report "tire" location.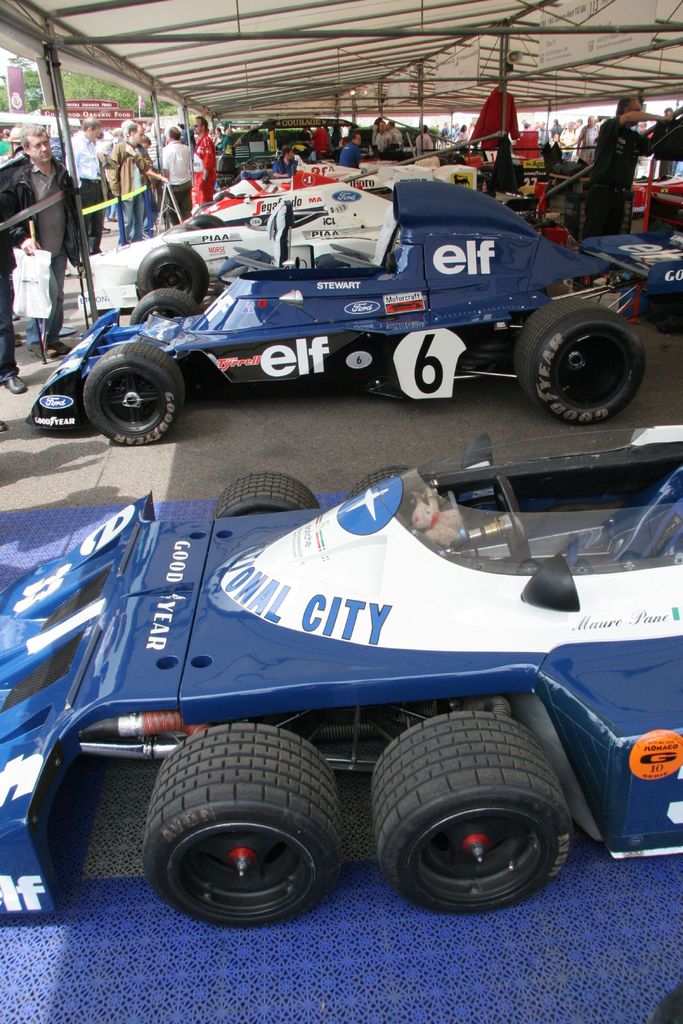
Report: [215,192,234,199].
